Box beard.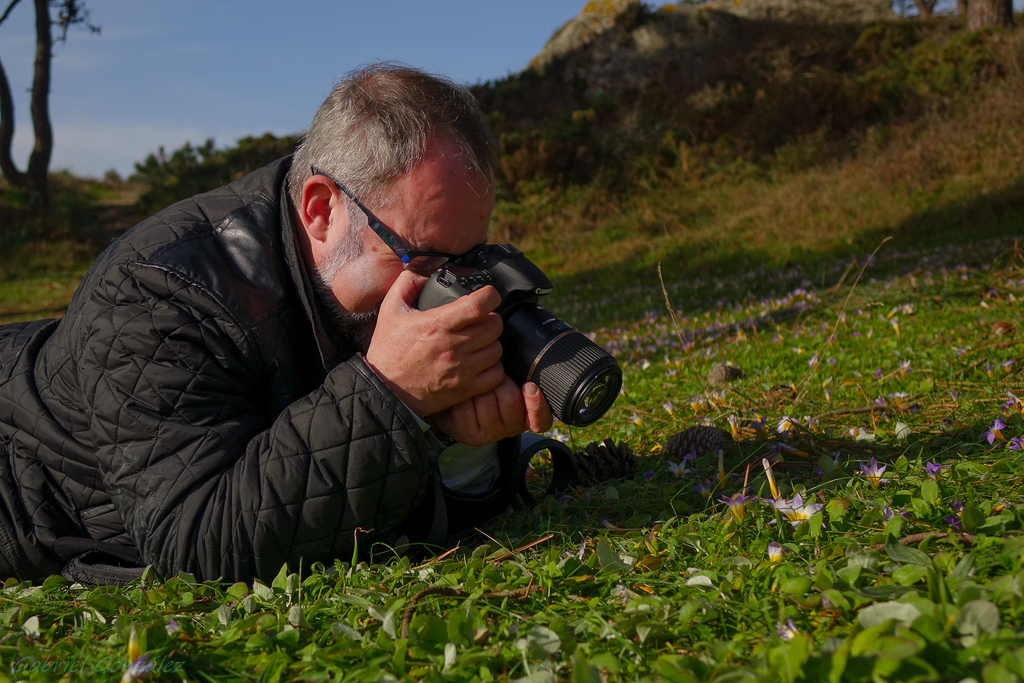
l=303, t=235, r=380, b=350.
